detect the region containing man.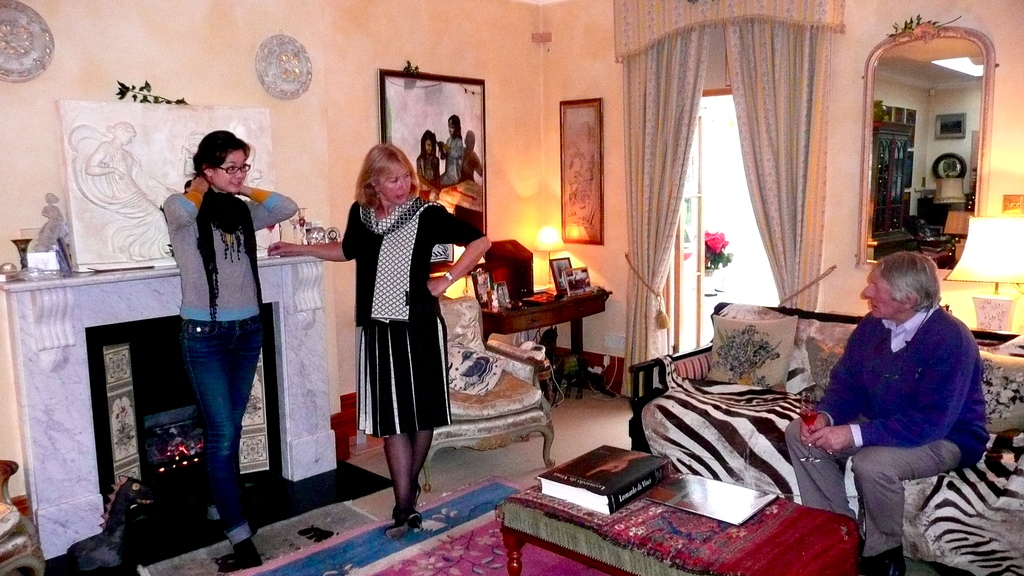
780, 253, 991, 575.
